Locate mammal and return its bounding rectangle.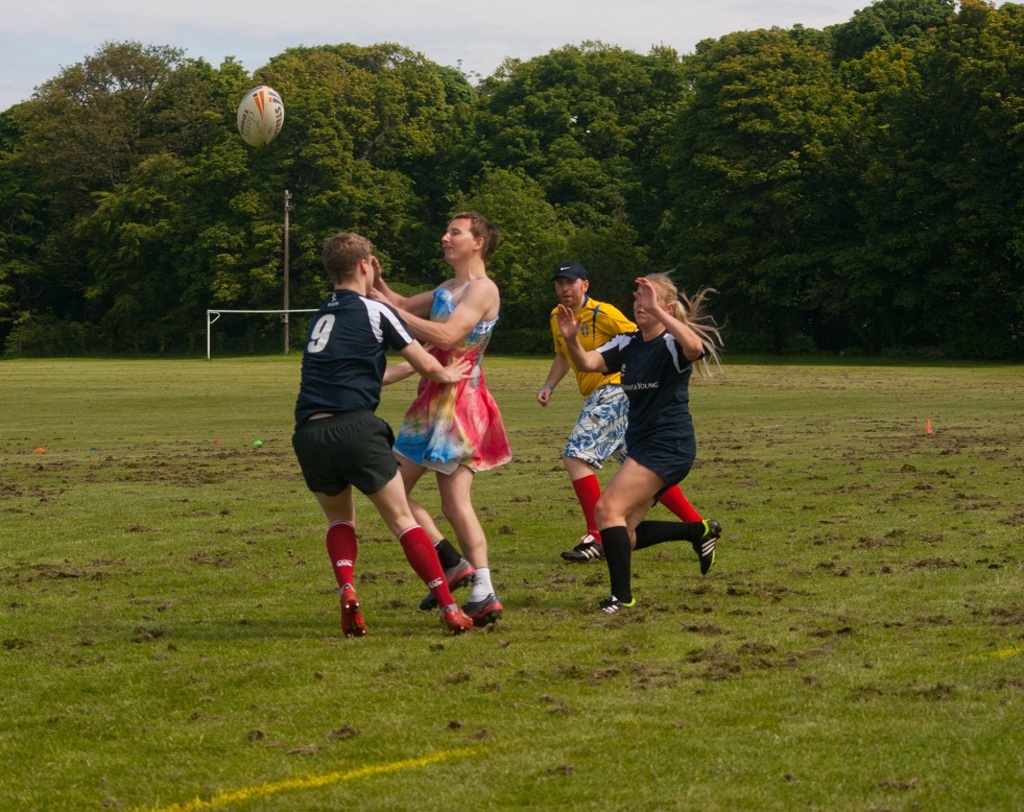
detection(551, 266, 731, 613).
